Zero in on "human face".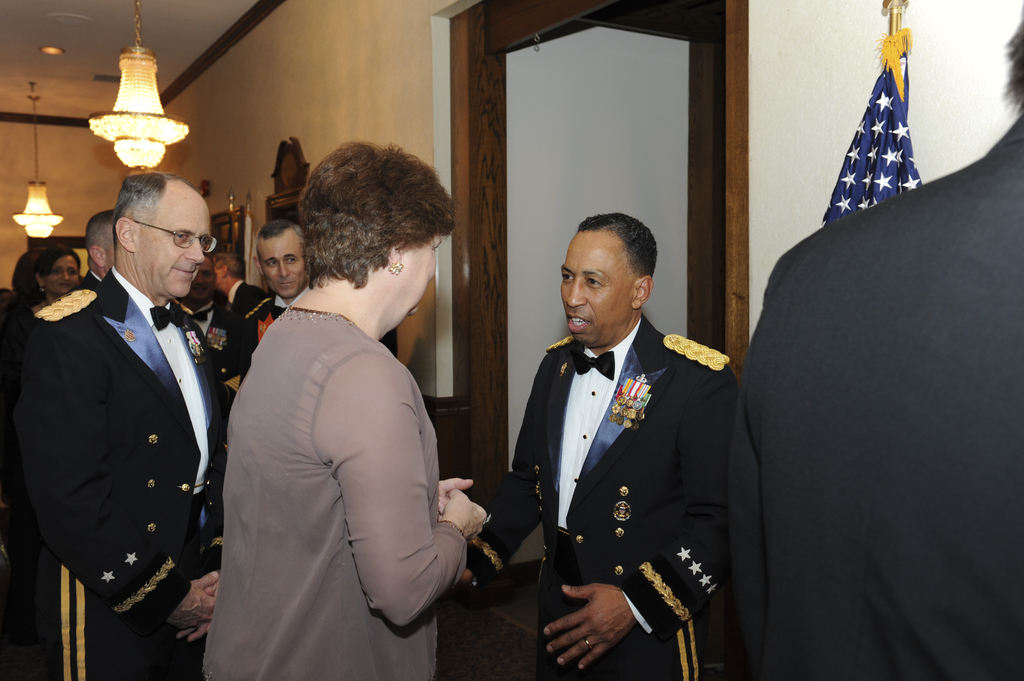
Zeroed in: Rect(136, 195, 212, 298).
